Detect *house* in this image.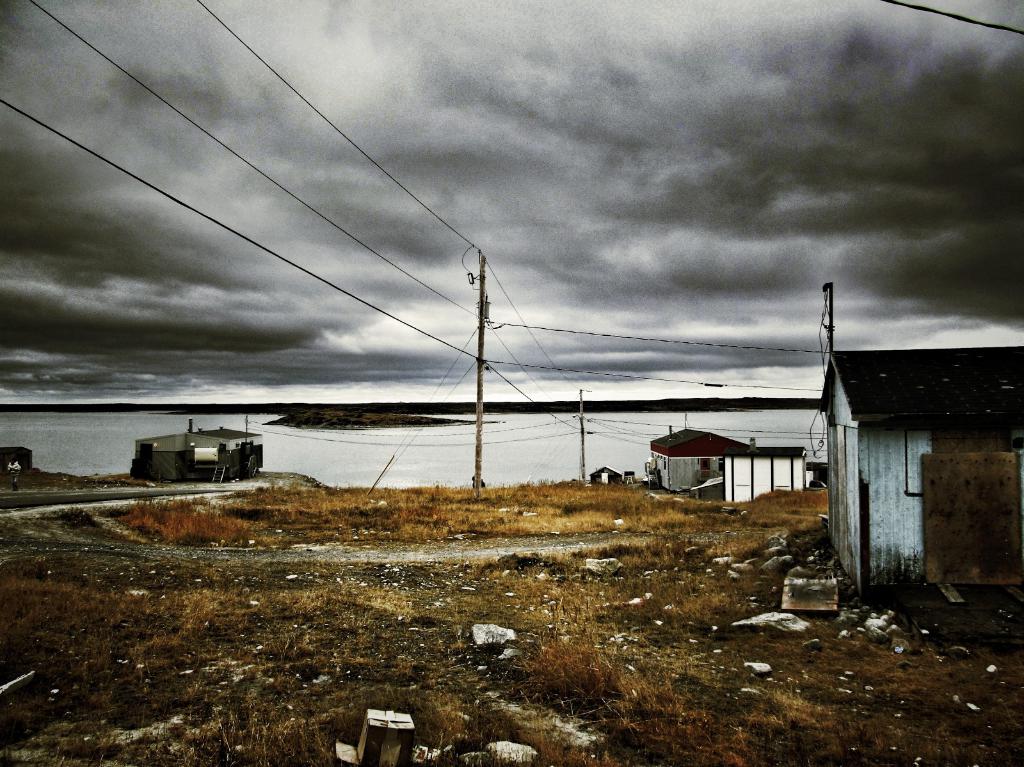
Detection: bbox(722, 444, 809, 507).
